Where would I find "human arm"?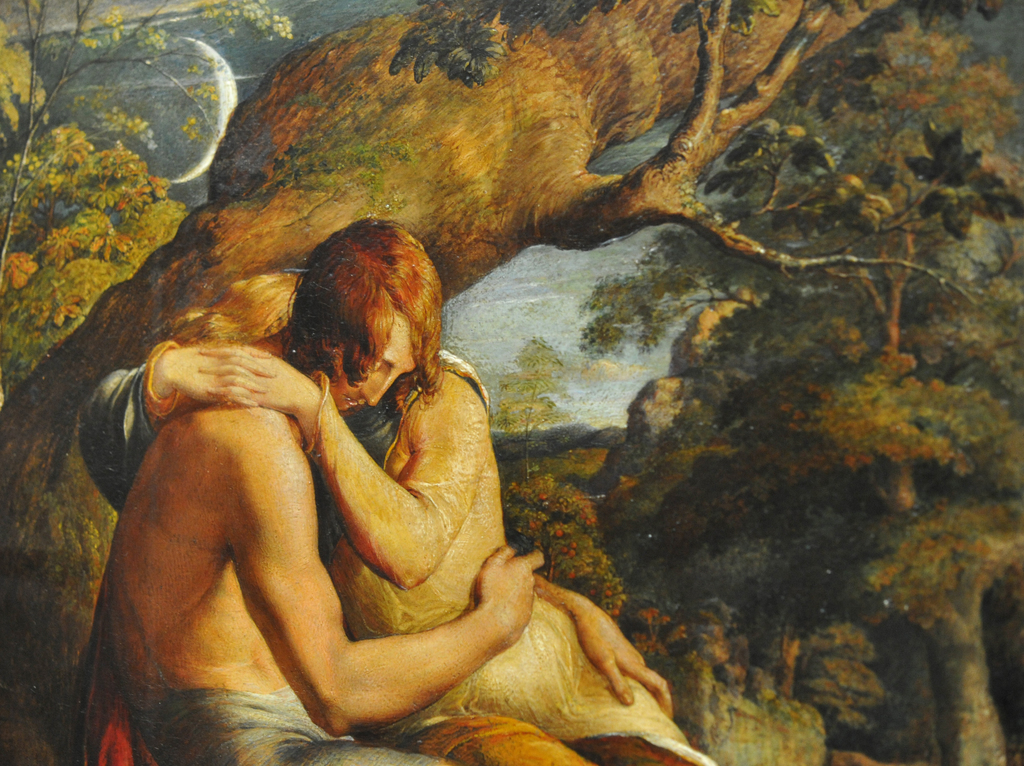
At 198/339/492/598.
